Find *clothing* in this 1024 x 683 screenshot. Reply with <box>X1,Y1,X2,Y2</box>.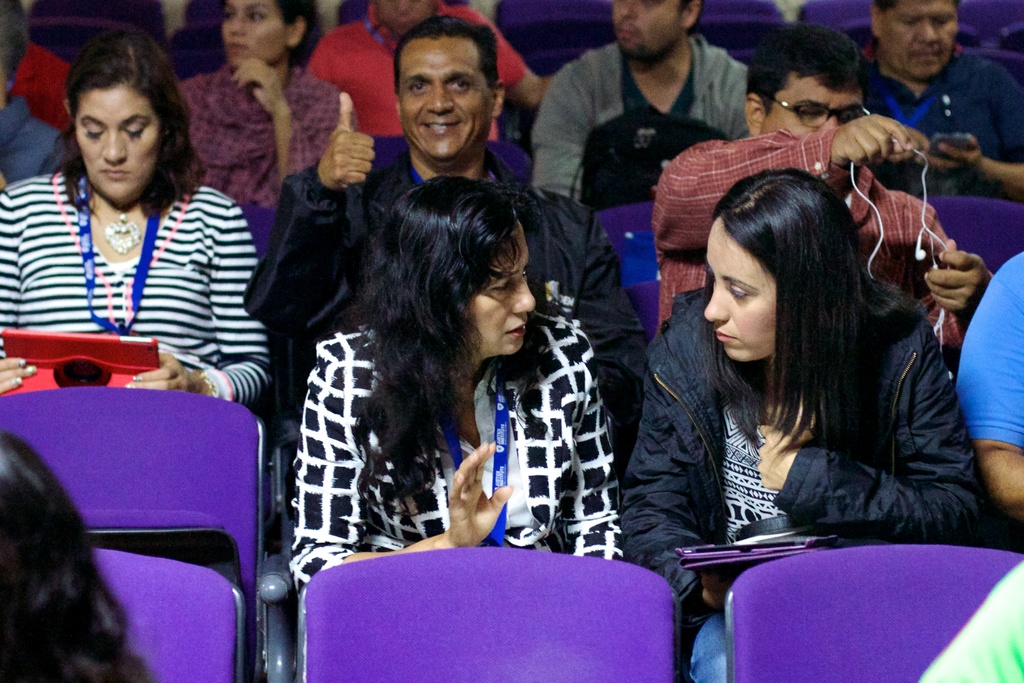
<box>0,162,269,407</box>.
